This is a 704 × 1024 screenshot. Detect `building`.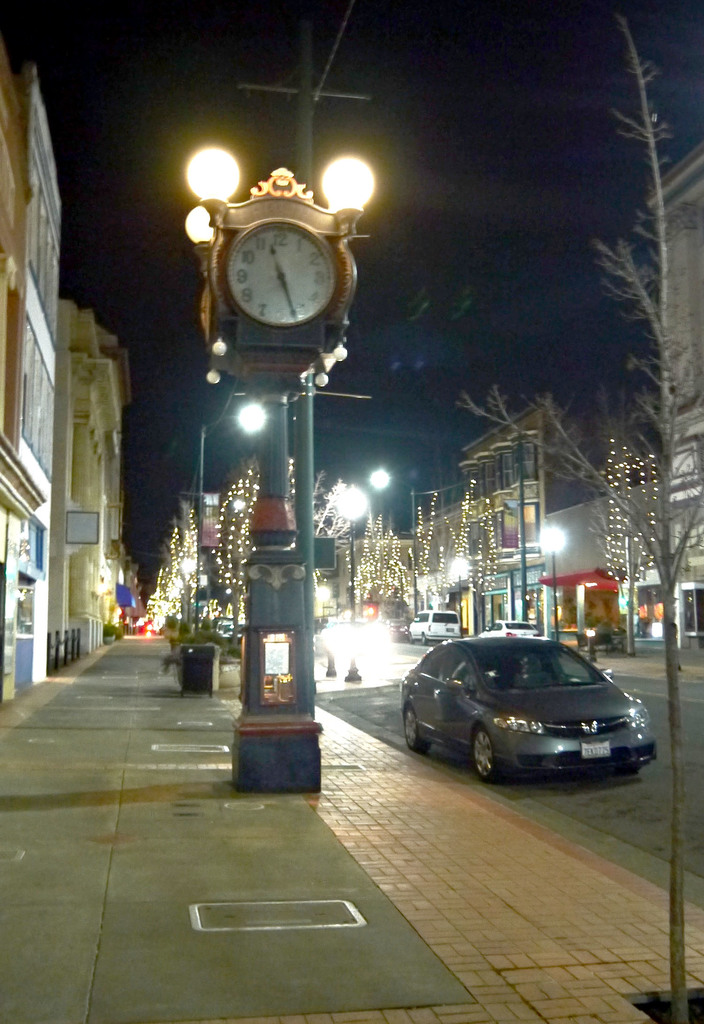
0,32,63,718.
